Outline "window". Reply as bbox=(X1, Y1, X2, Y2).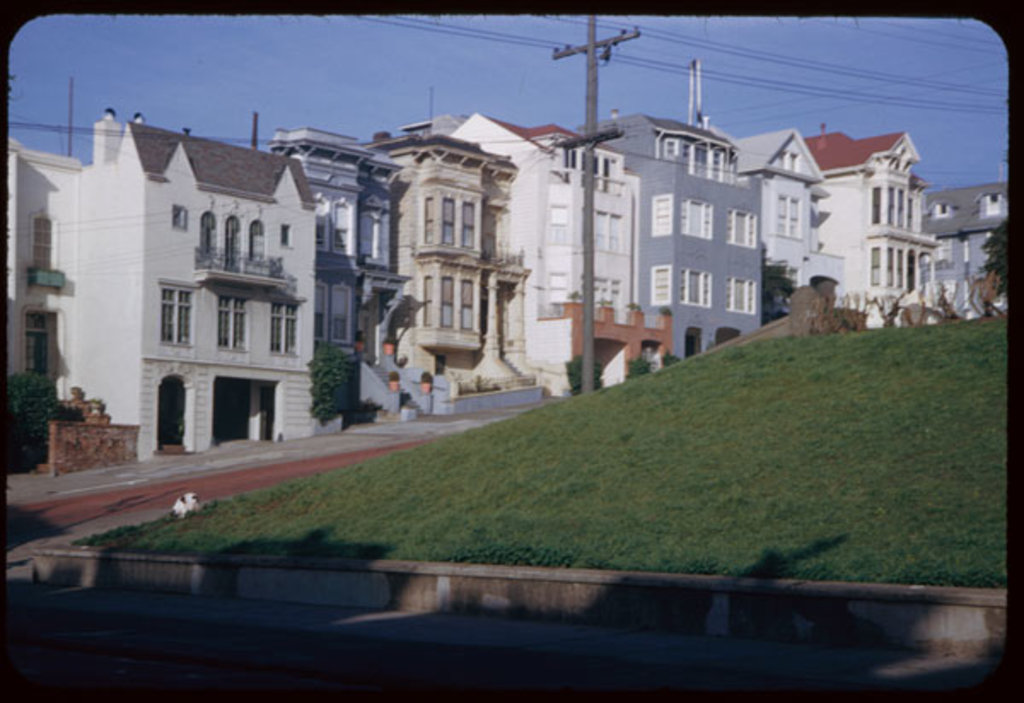
bbox=(247, 217, 266, 271).
